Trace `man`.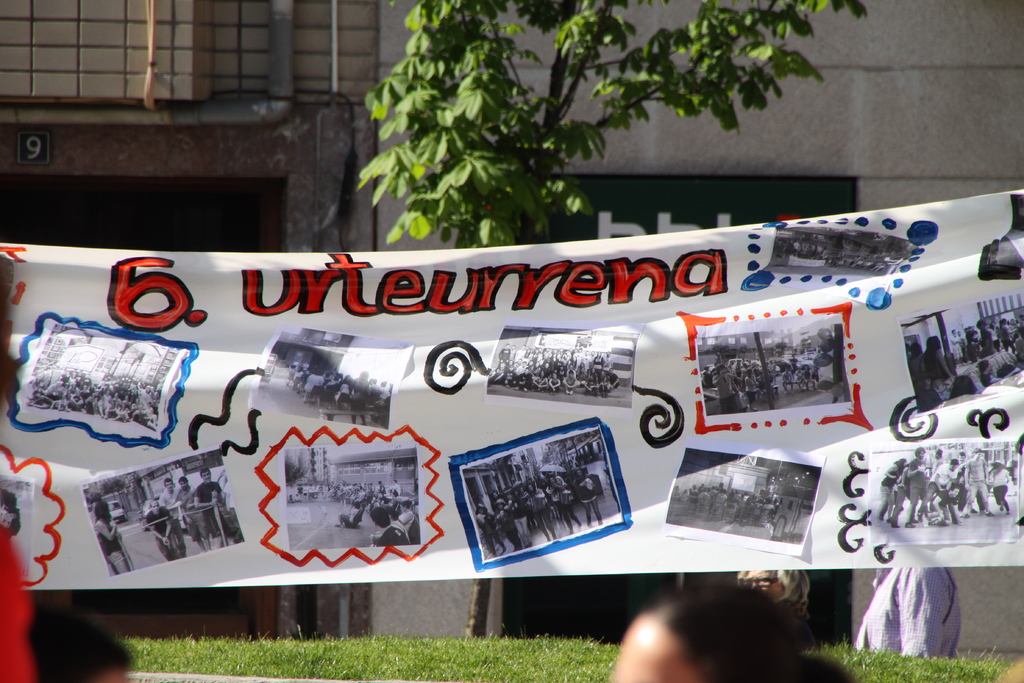
Traced to select_region(852, 550, 972, 654).
